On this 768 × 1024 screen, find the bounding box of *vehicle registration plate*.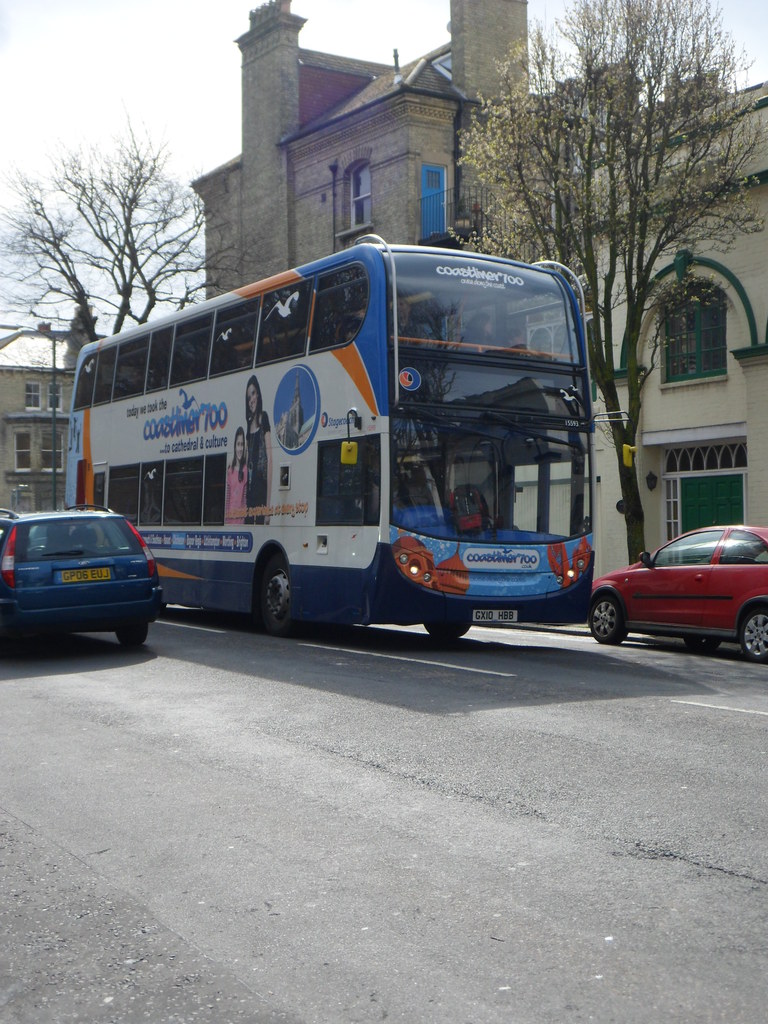
Bounding box: <bbox>472, 607, 515, 622</bbox>.
